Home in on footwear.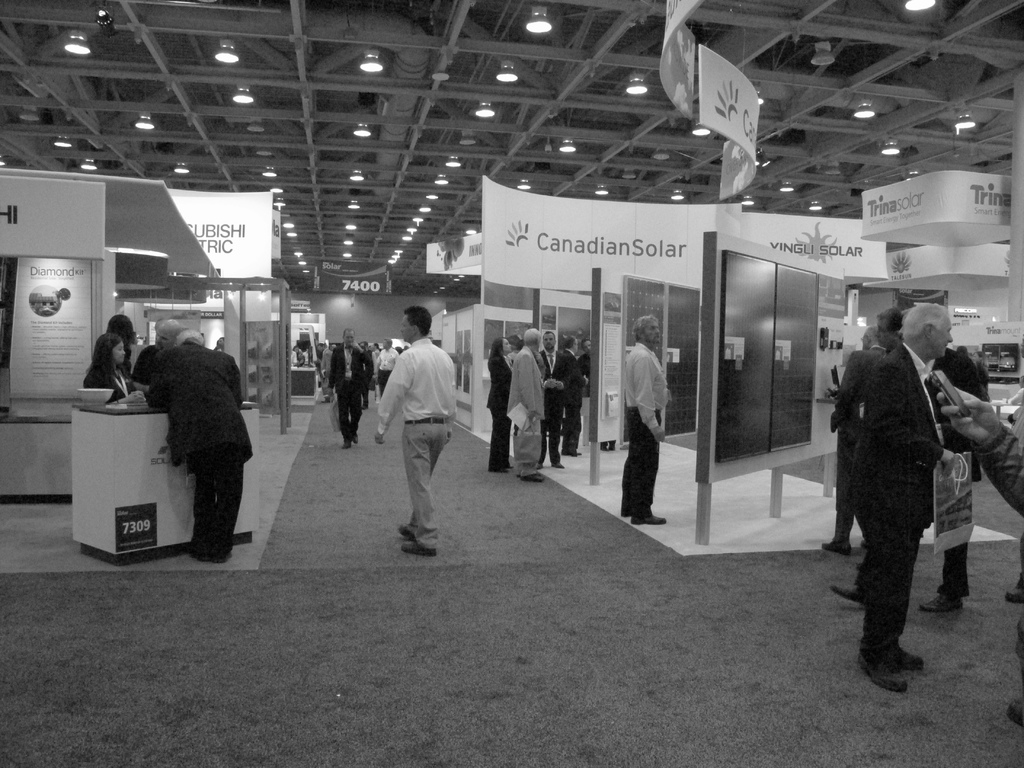
Homed in at crop(636, 508, 659, 525).
